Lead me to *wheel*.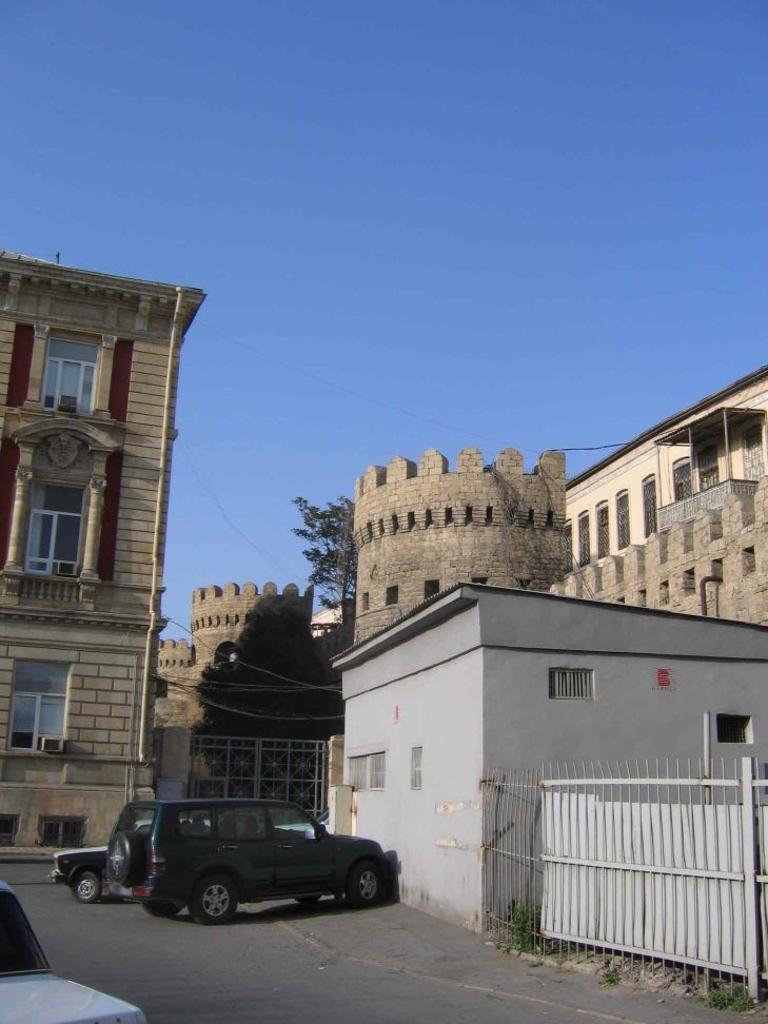
Lead to <box>199,866,233,924</box>.
